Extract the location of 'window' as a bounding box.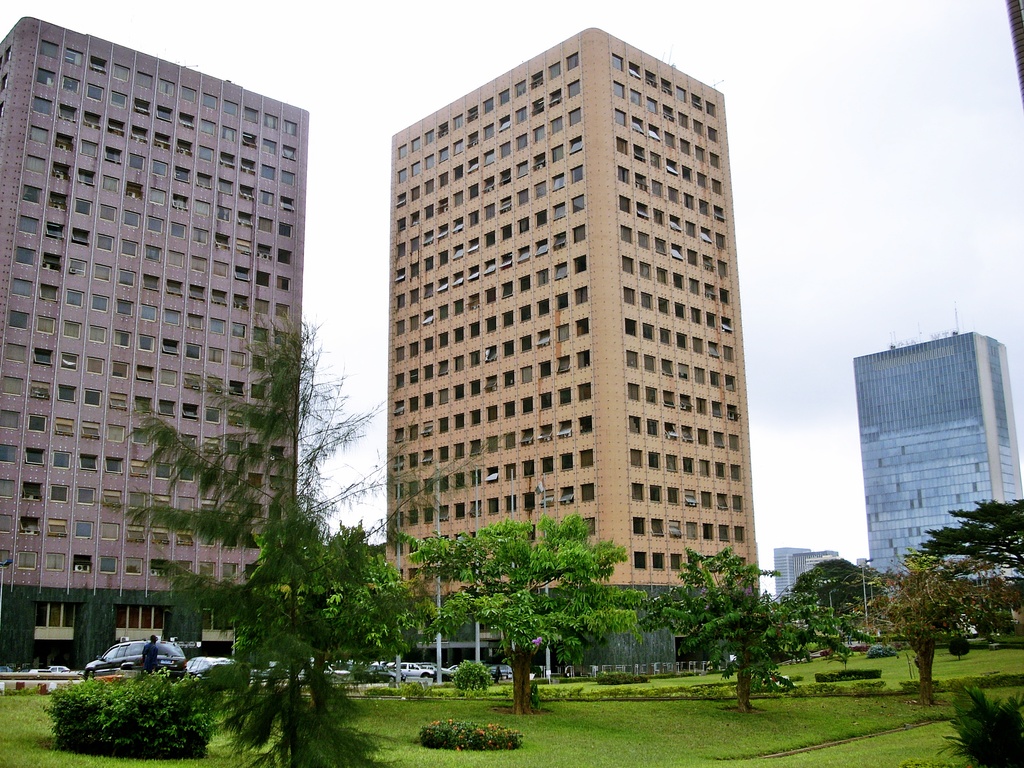
<region>572, 107, 580, 124</region>.
